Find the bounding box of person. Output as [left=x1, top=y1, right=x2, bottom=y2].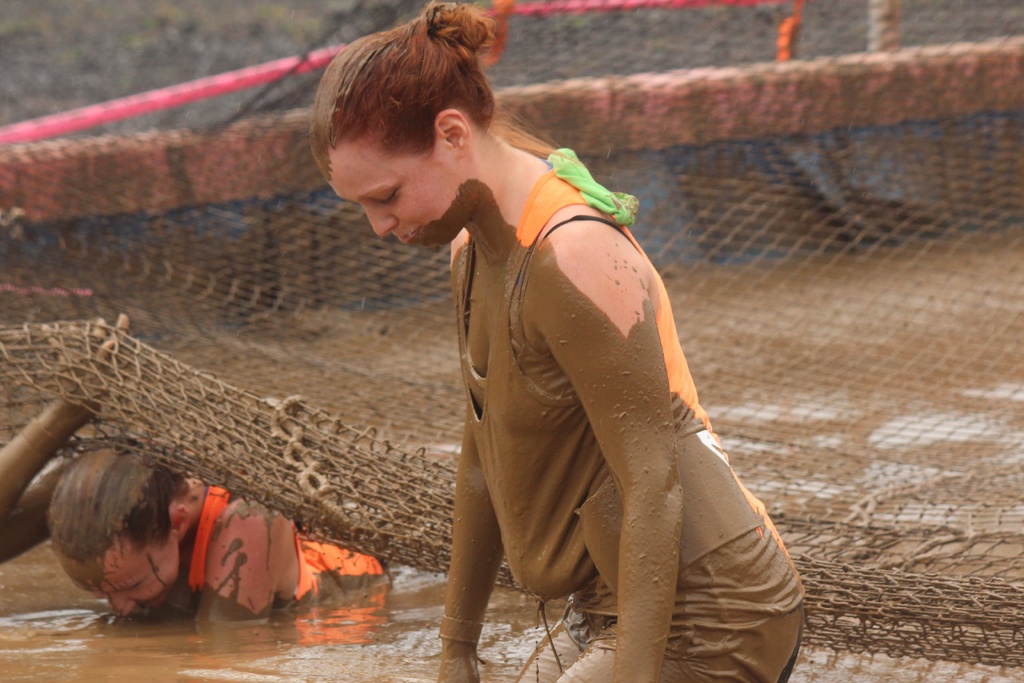
[left=313, top=0, right=808, bottom=682].
